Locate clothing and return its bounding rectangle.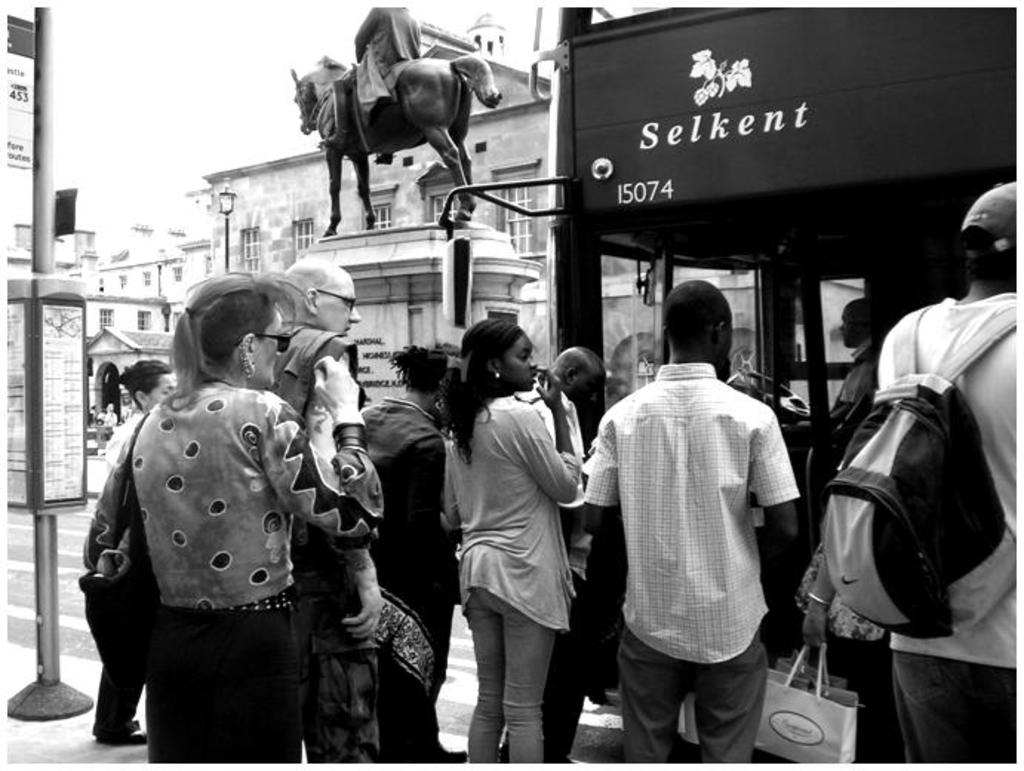
rect(350, 372, 467, 770).
